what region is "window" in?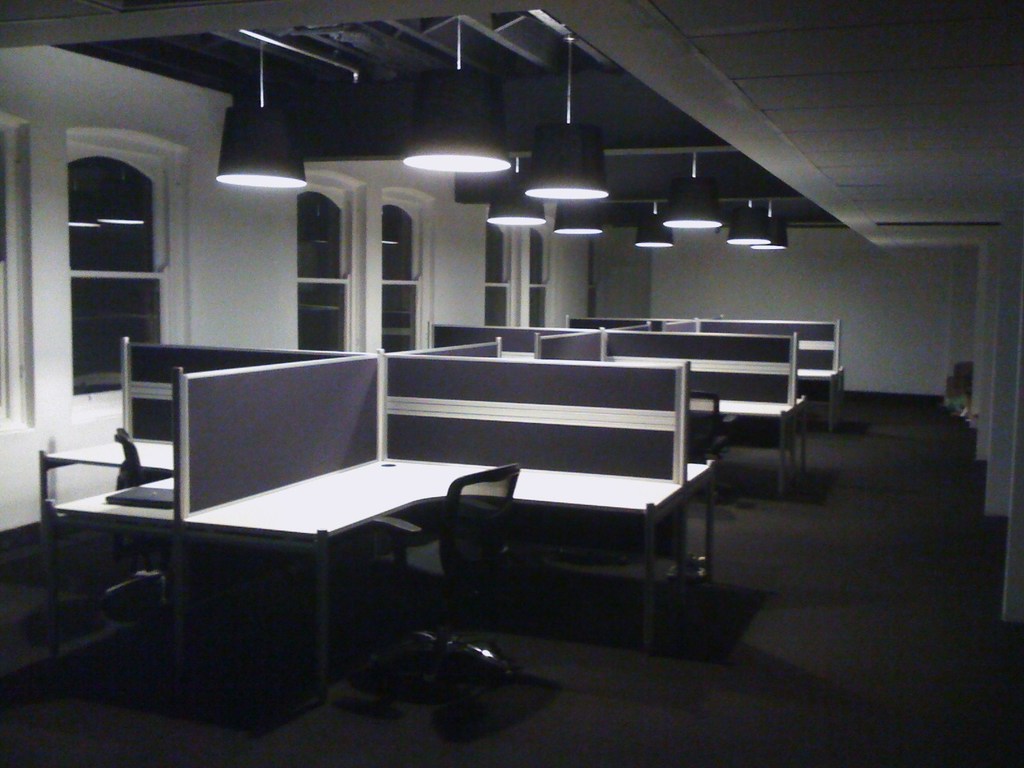
(68, 152, 163, 404).
